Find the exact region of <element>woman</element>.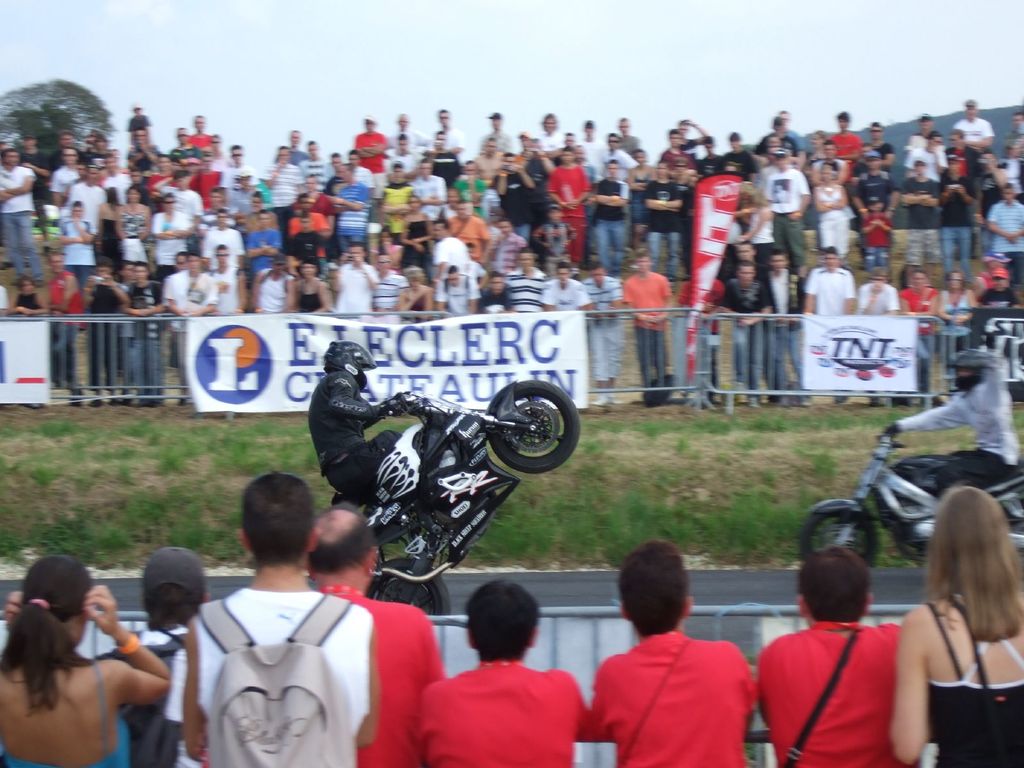
Exact region: [812,166,856,265].
